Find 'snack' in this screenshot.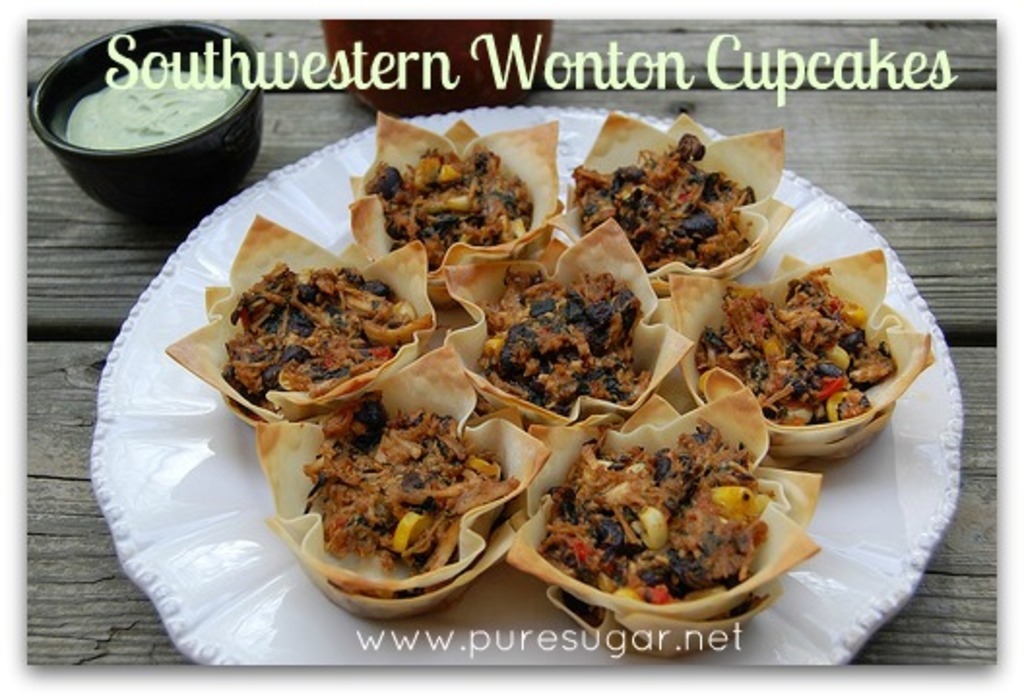
The bounding box for 'snack' is region(669, 256, 937, 465).
